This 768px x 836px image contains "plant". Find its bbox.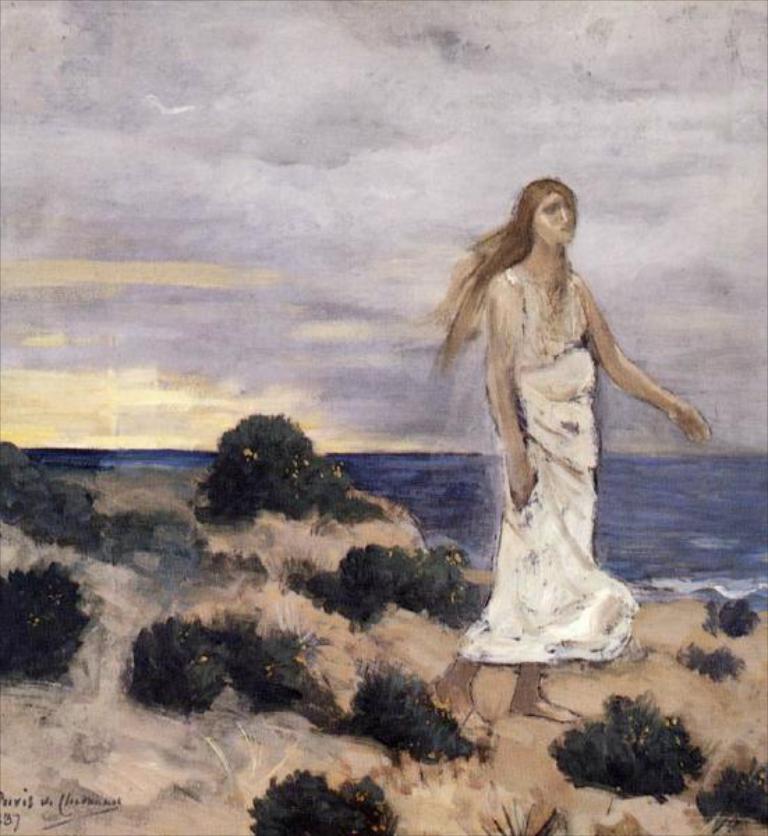
box(243, 762, 407, 835).
